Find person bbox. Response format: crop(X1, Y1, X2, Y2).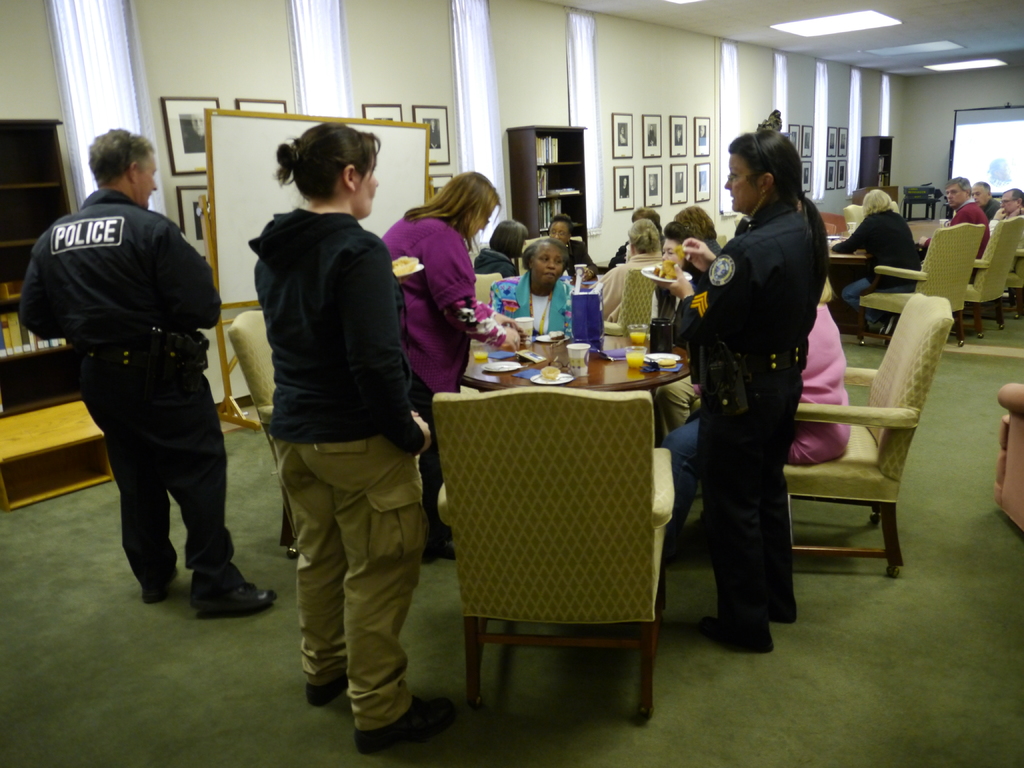
crop(17, 126, 276, 617).
